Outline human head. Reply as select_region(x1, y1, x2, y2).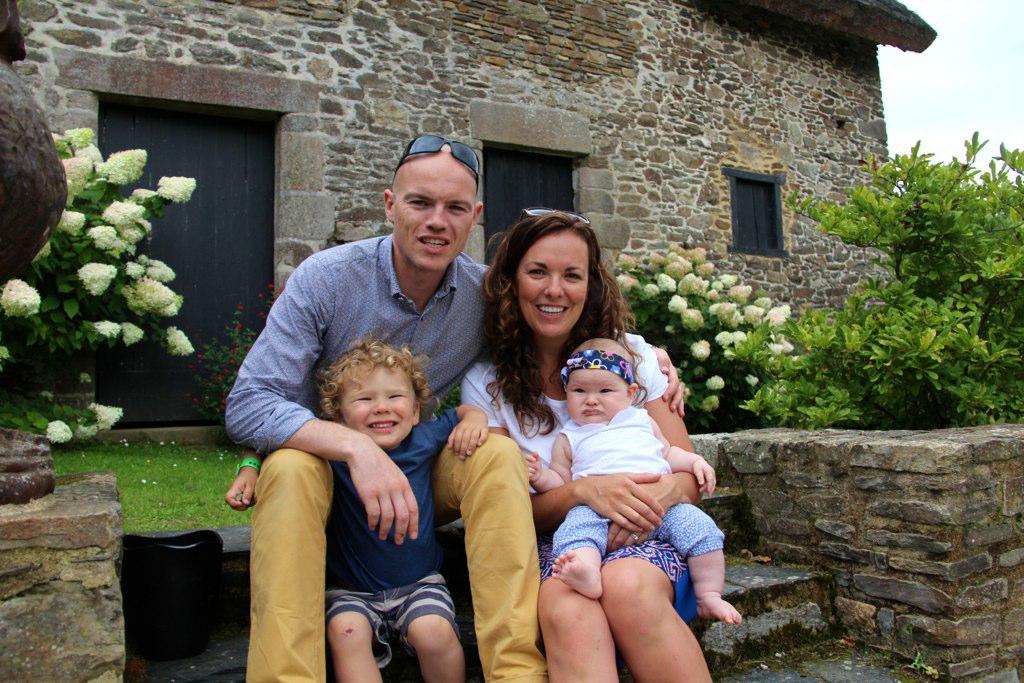
select_region(560, 339, 638, 425).
